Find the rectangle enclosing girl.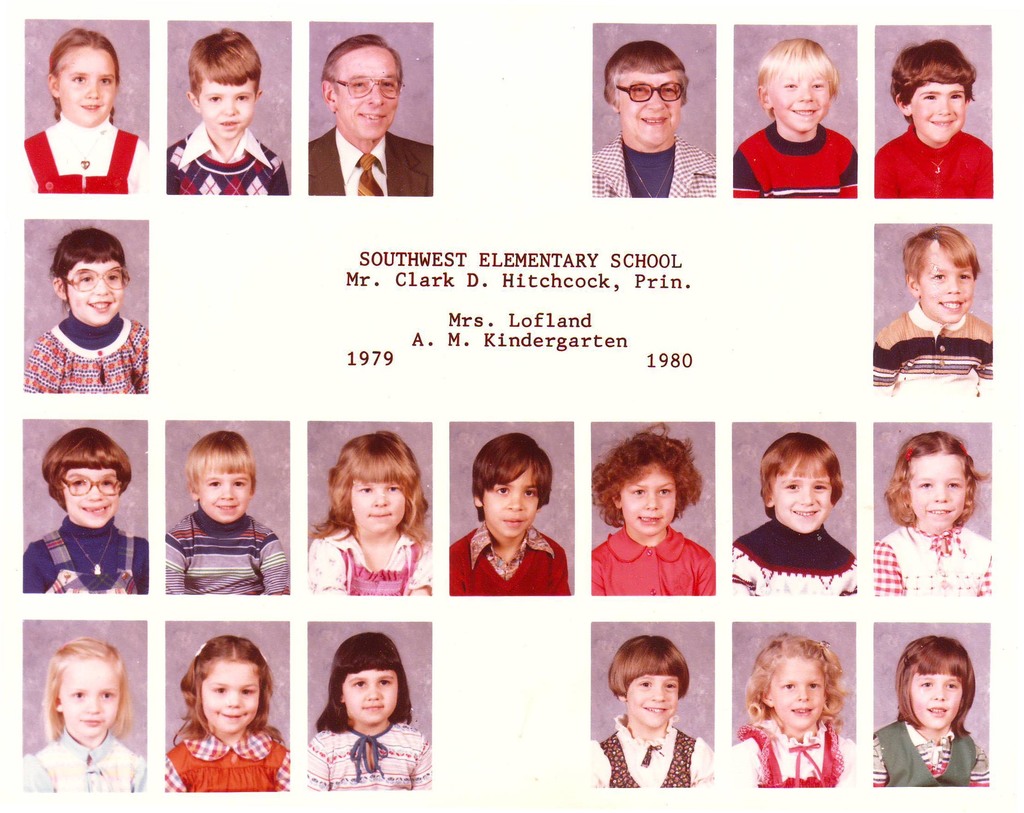
<box>22,117,154,201</box>.
